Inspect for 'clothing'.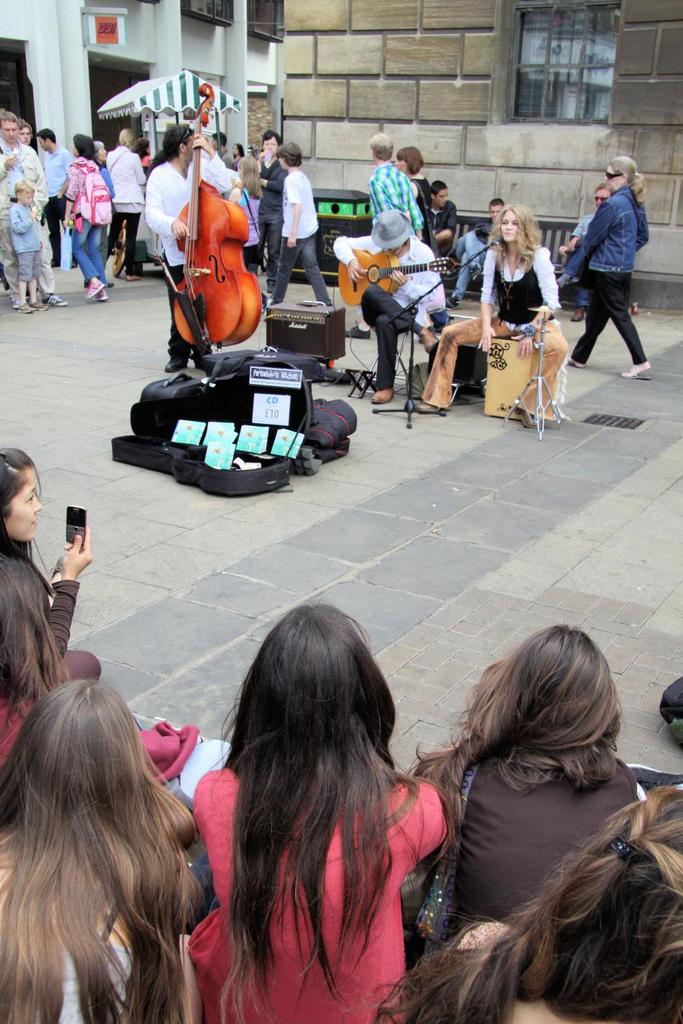
Inspection: (x1=188, y1=767, x2=448, y2=1023).
